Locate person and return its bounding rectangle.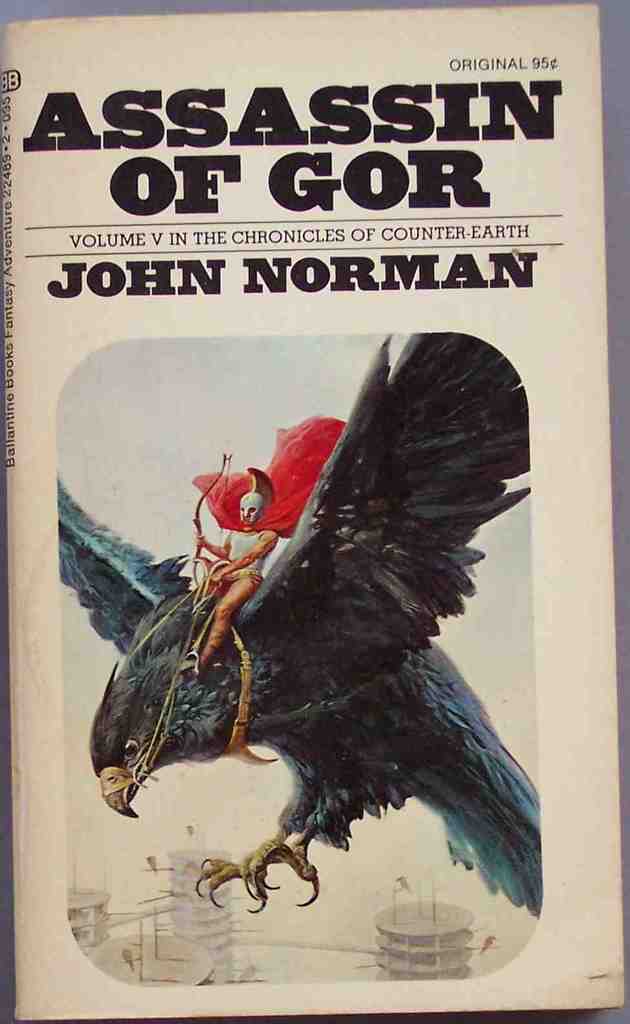
[x1=189, y1=469, x2=280, y2=678].
